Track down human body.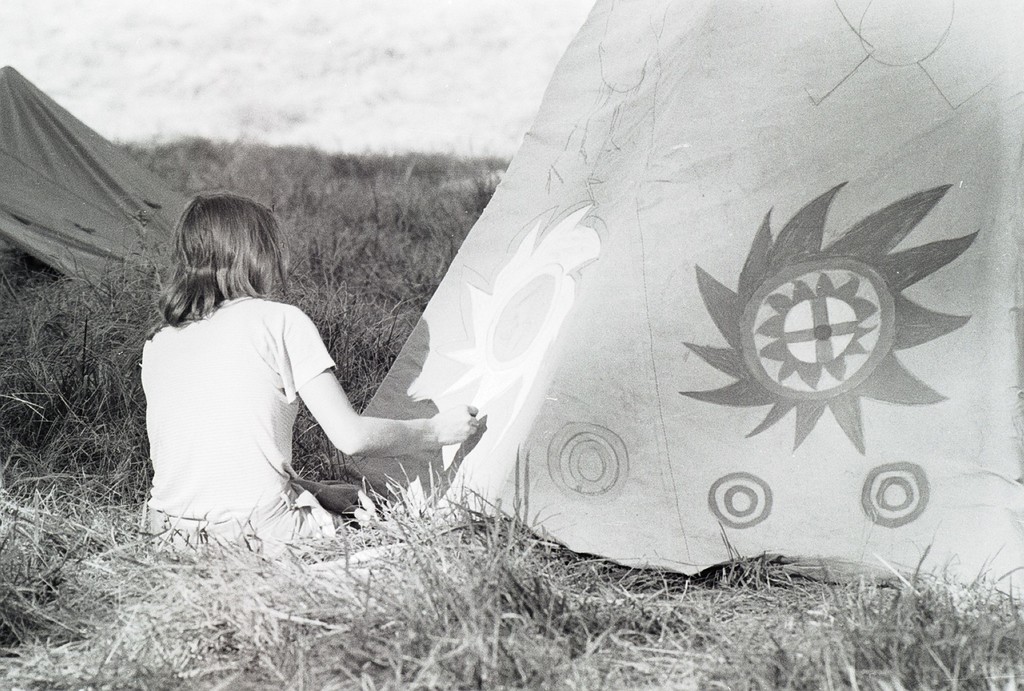
Tracked to {"left": 138, "top": 179, "right": 454, "bottom": 541}.
